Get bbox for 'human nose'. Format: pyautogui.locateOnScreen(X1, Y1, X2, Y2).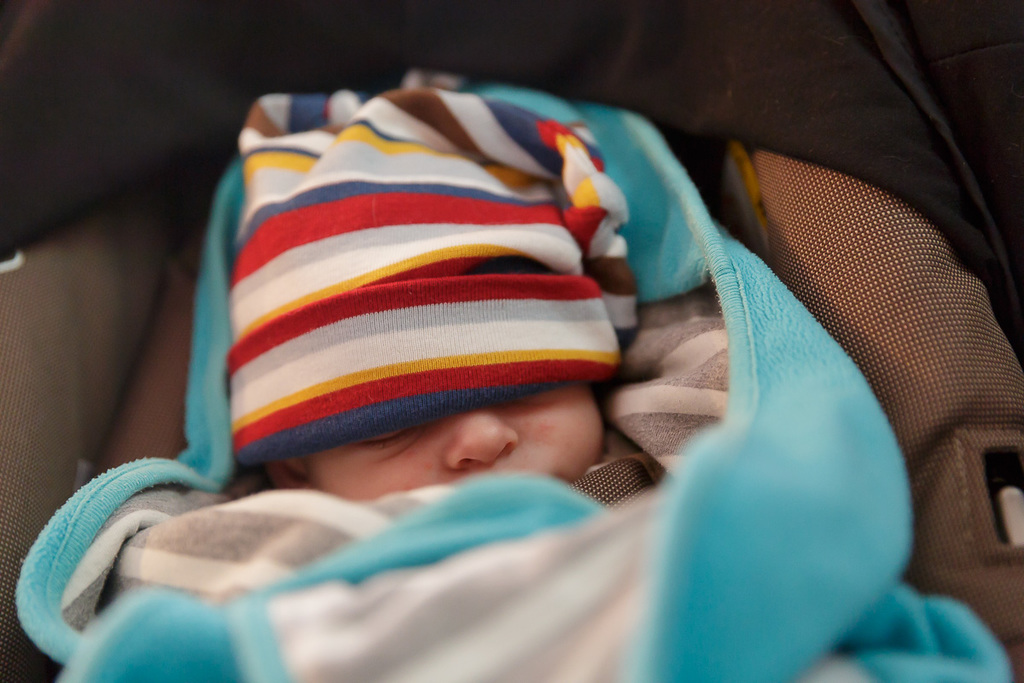
pyautogui.locateOnScreen(445, 414, 519, 464).
